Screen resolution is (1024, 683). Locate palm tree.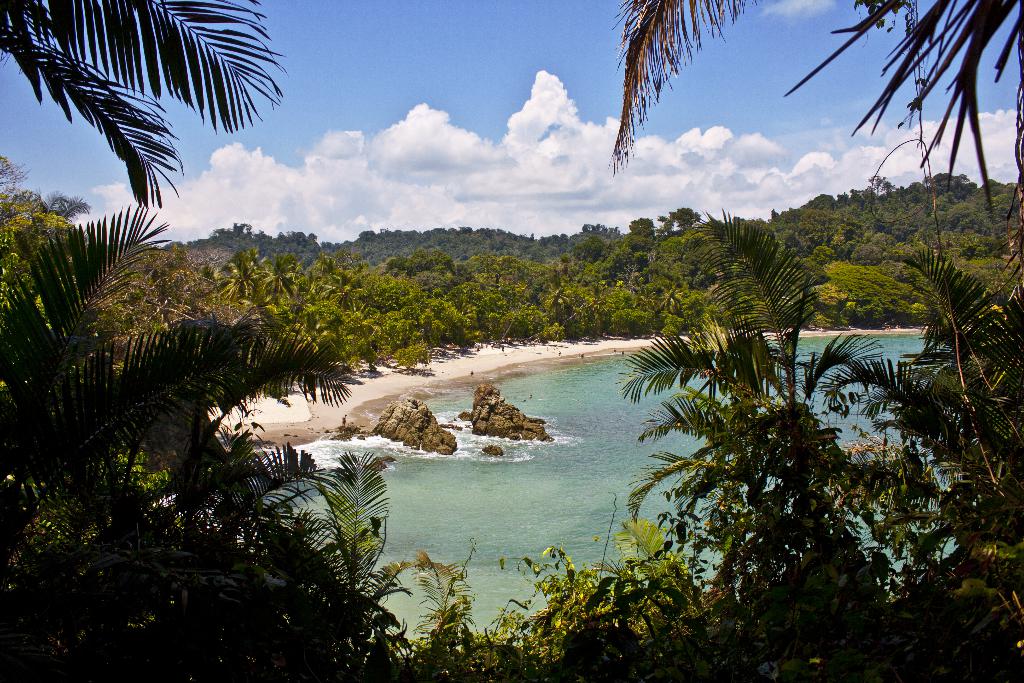
906/276/1000/636.
